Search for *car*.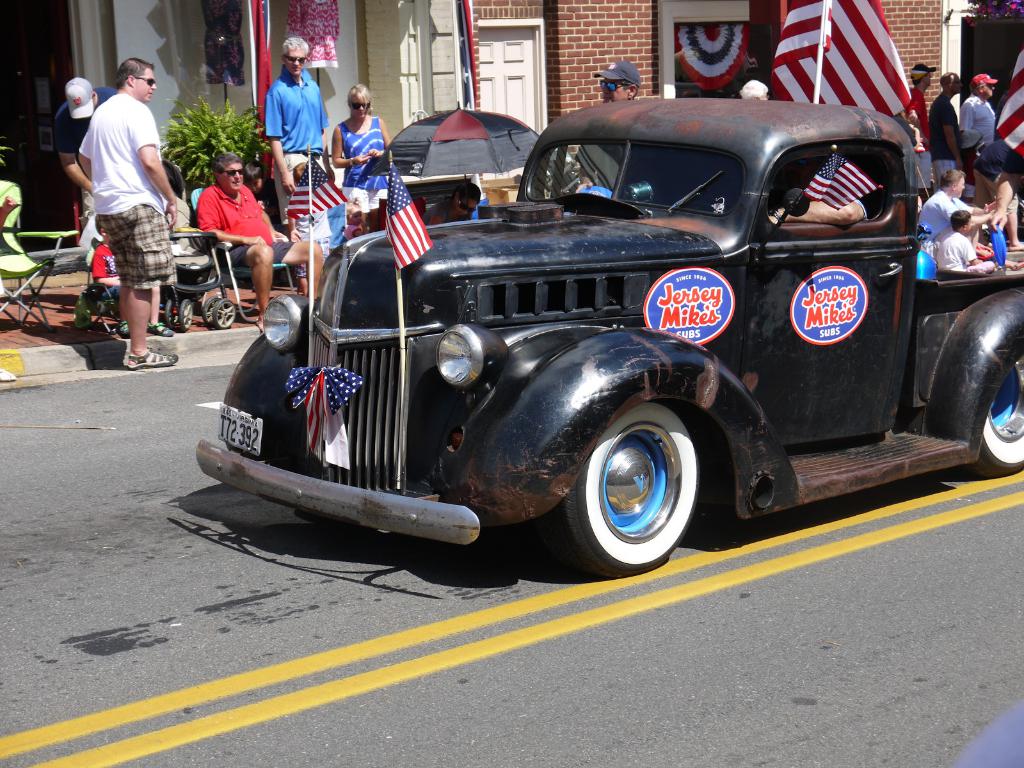
Found at [x1=196, y1=93, x2=1023, y2=577].
